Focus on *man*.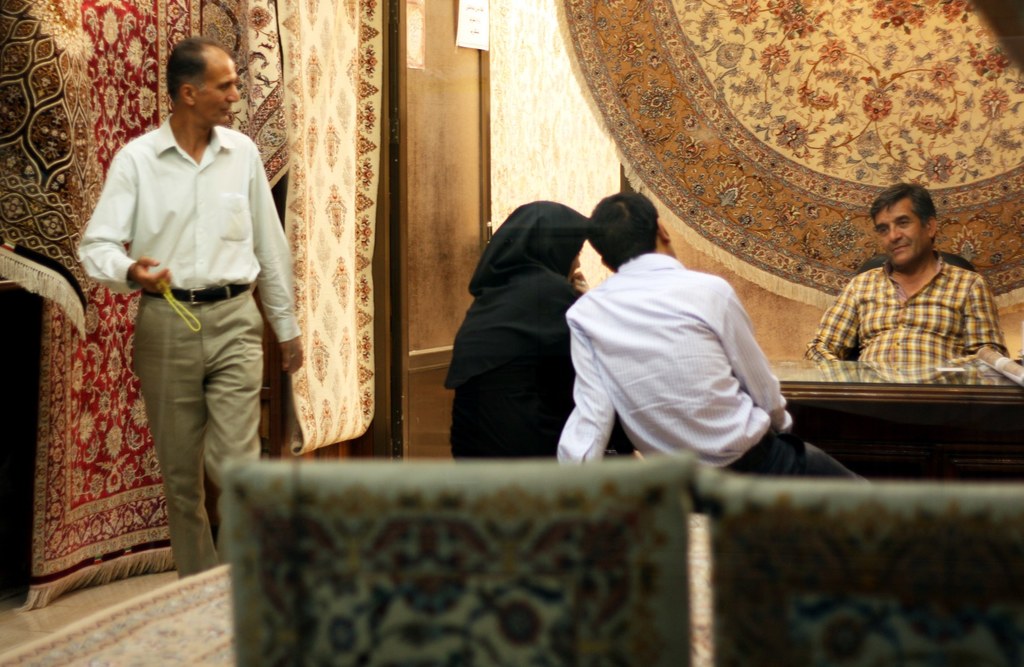
Focused at (x1=74, y1=35, x2=305, y2=577).
